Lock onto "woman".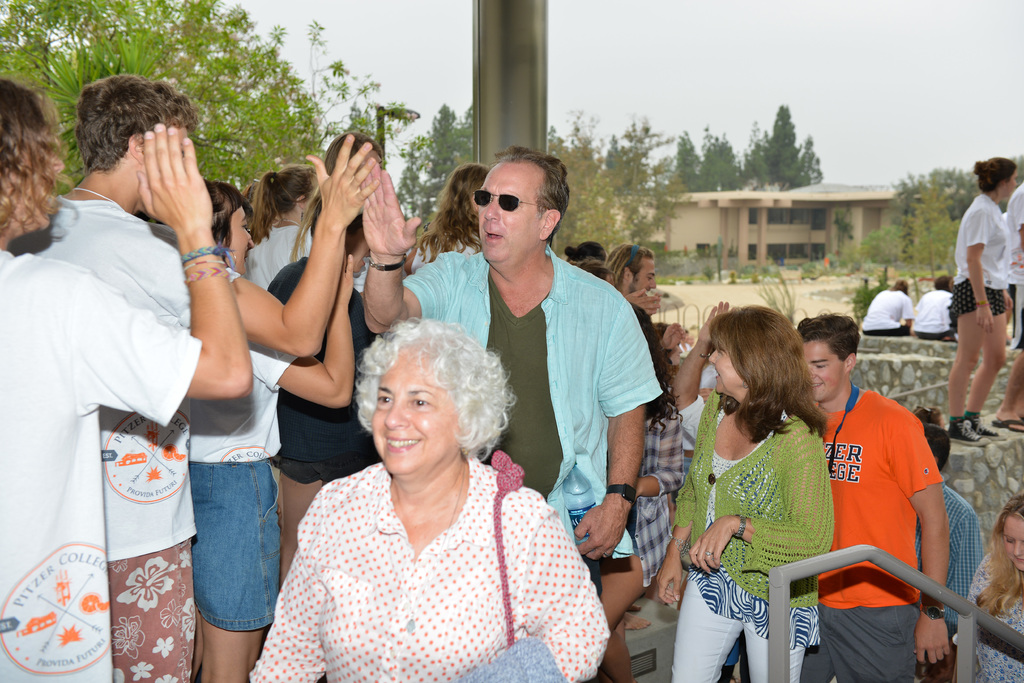
Locked: locate(140, 166, 362, 682).
